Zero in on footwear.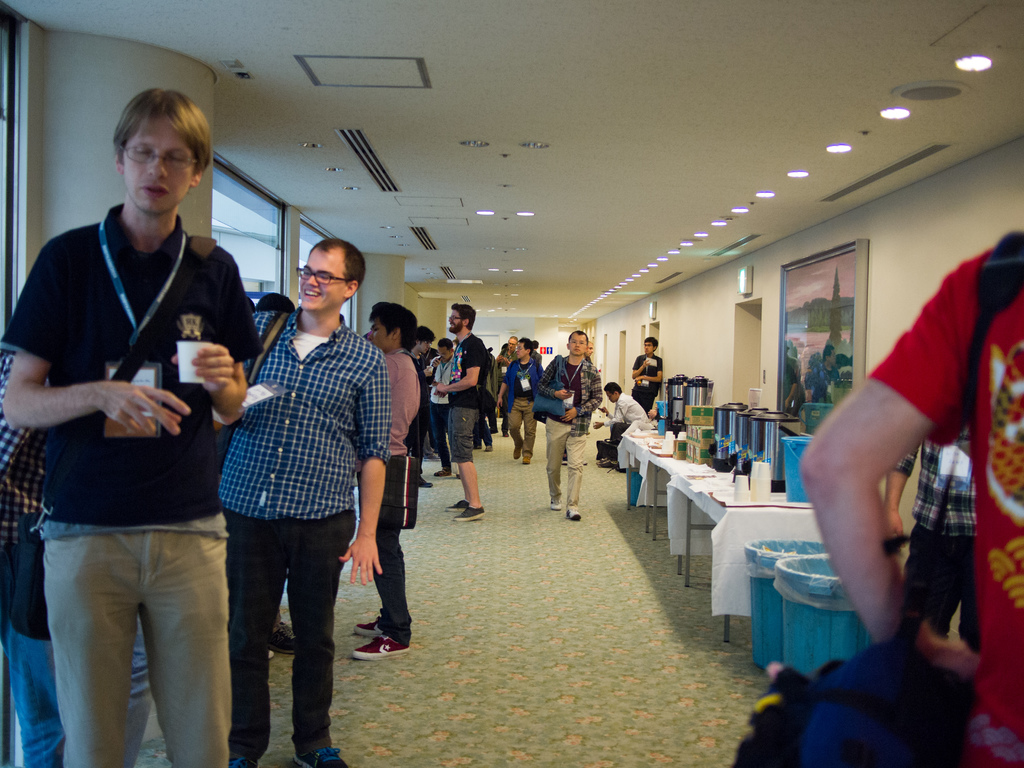
Zeroed in: 523,451,533,462.
